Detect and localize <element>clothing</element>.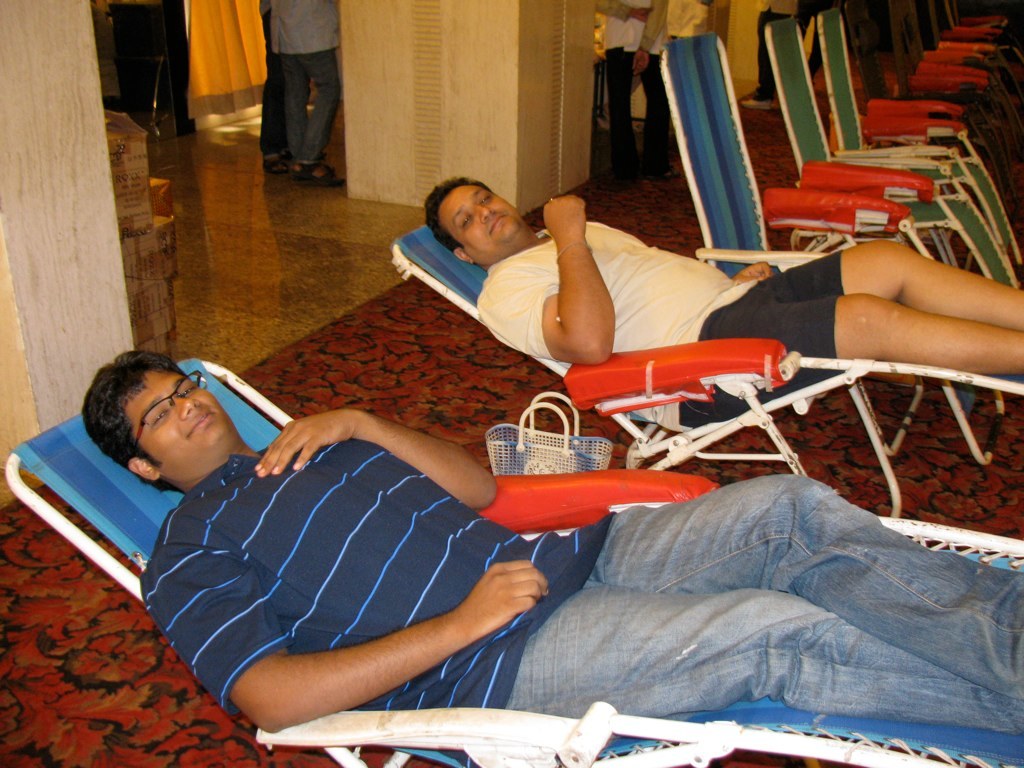
Localized at x1=156, y1=409, x2=829, y2=726.
